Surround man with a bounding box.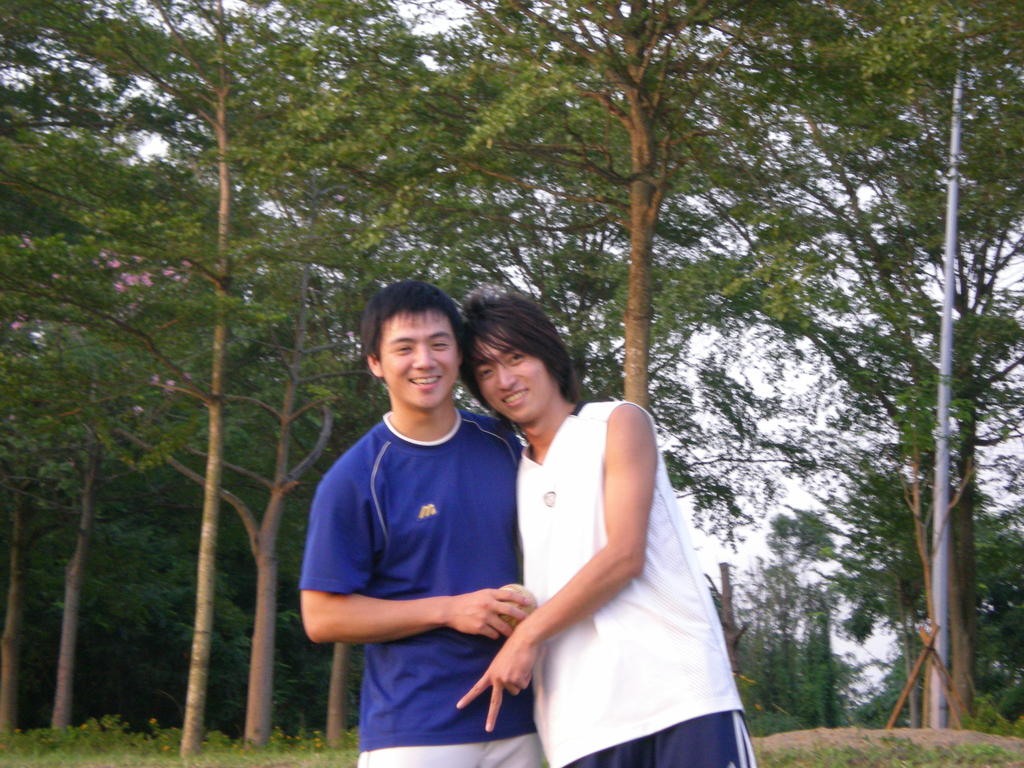
453,284,756,767.
